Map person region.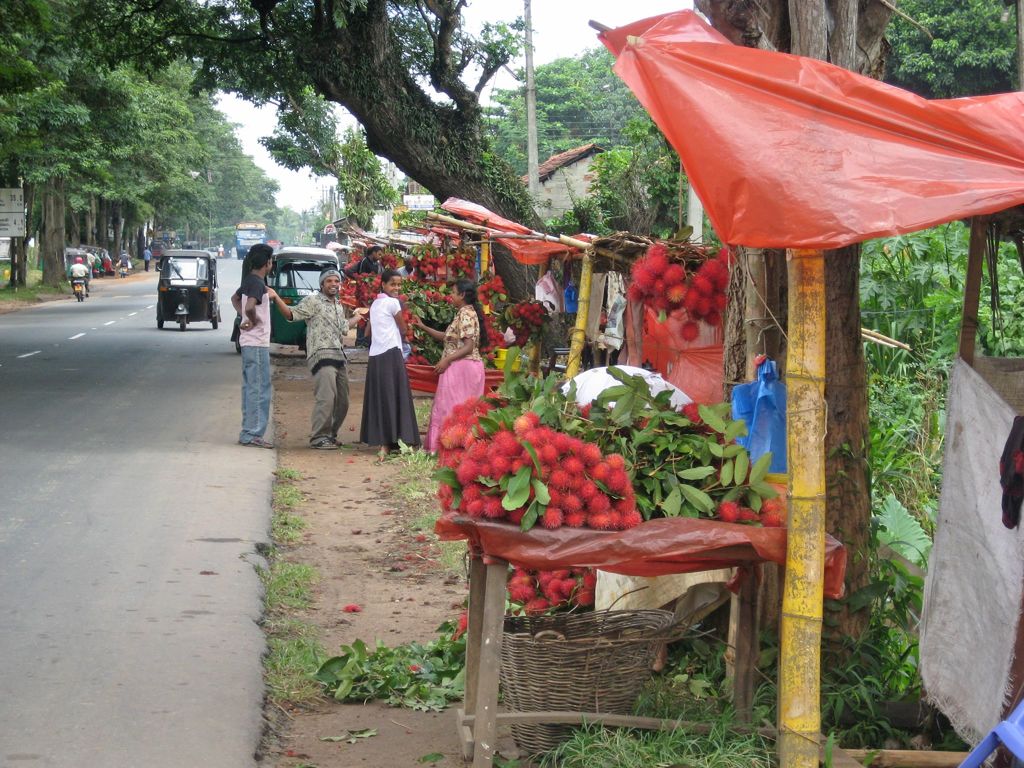
Mapped to x1=408 y1=280 x2=483 y2=458.
